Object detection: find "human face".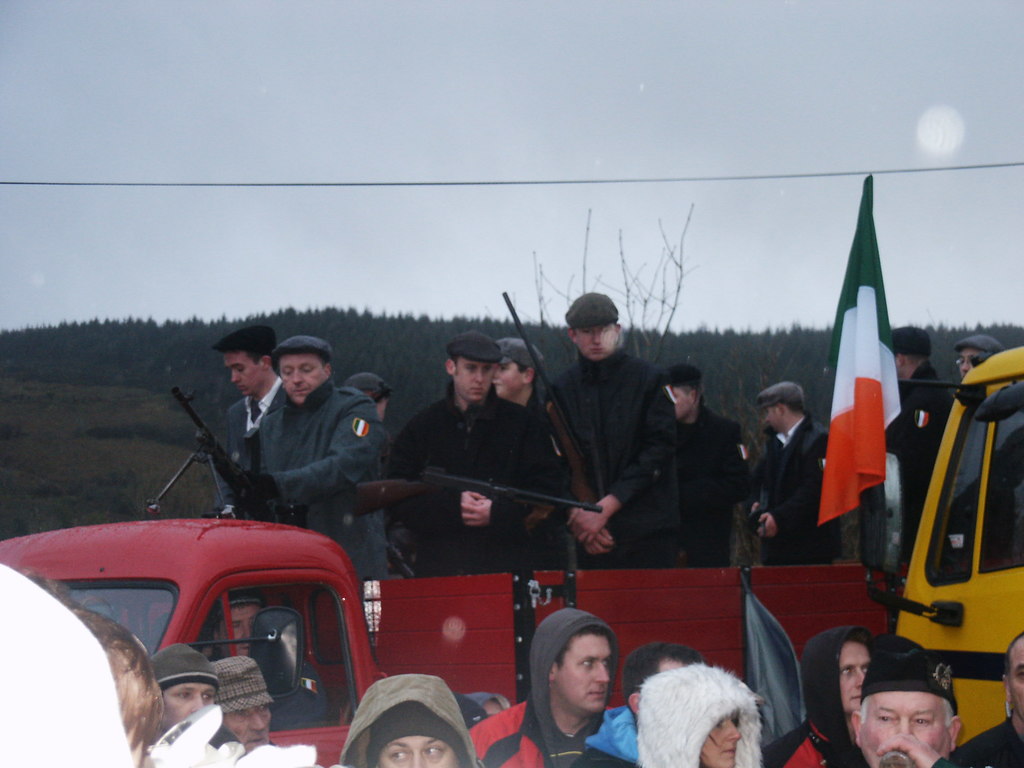
763 403 781 427.
